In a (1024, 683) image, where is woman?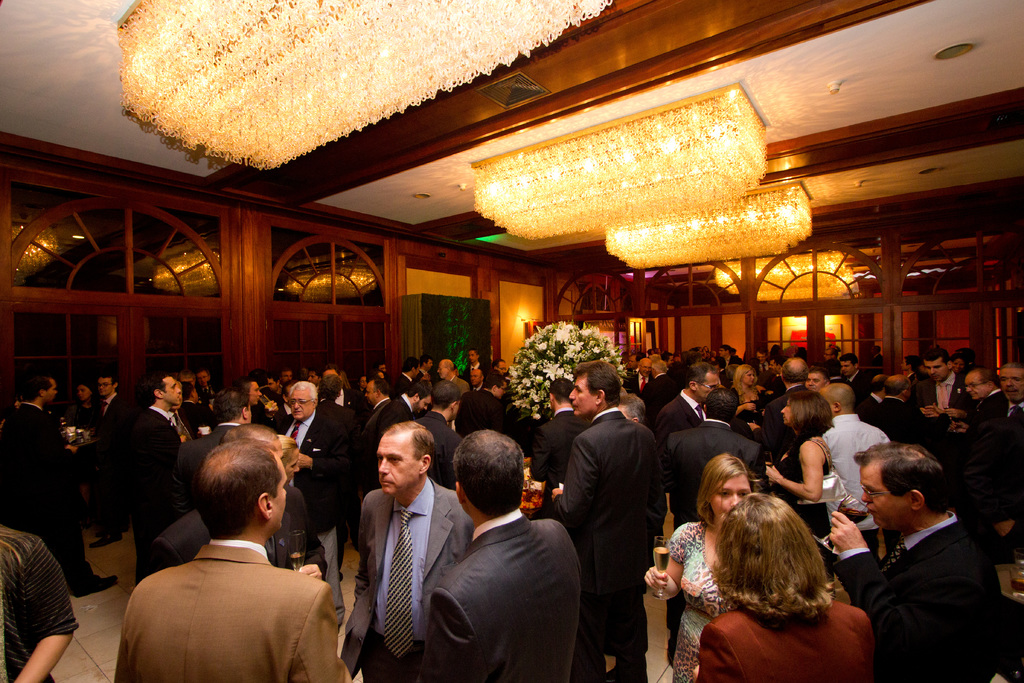
729/365/765/420.
